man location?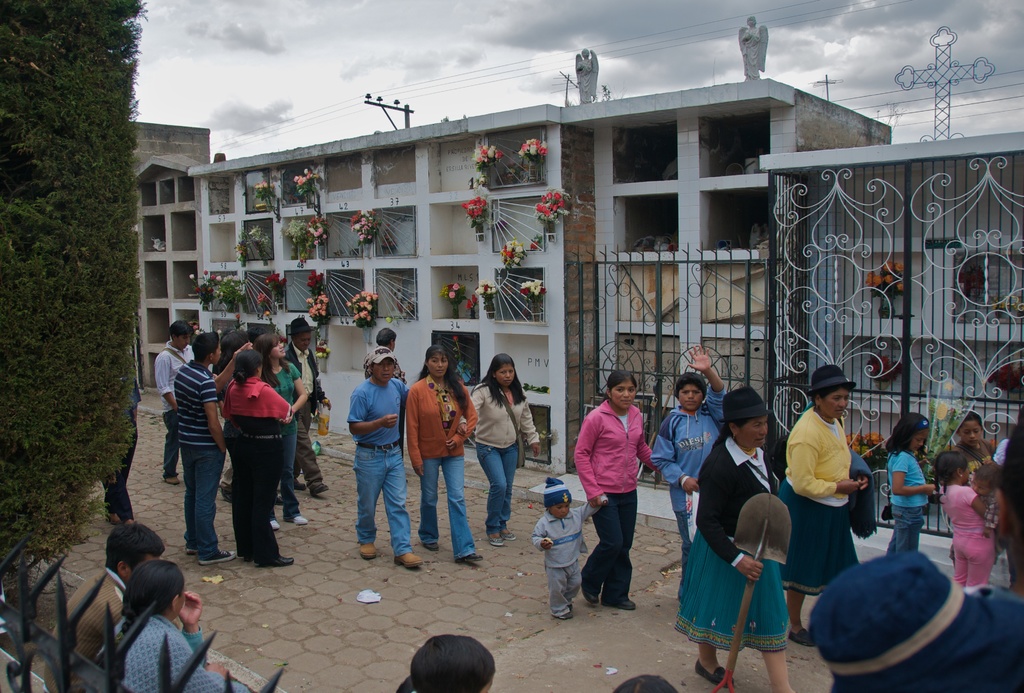
detection(152, 317, 199, 485)
